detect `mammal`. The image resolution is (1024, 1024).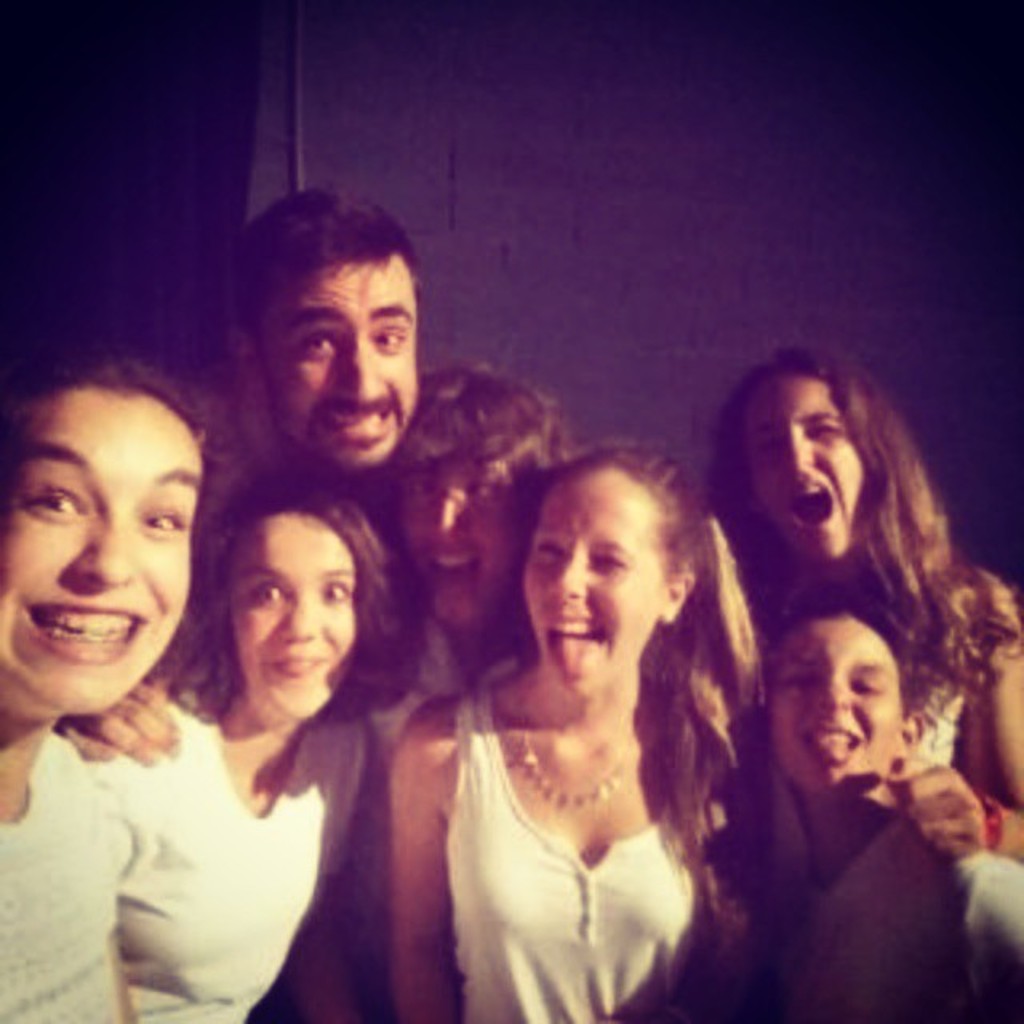
208:187:422:507.
